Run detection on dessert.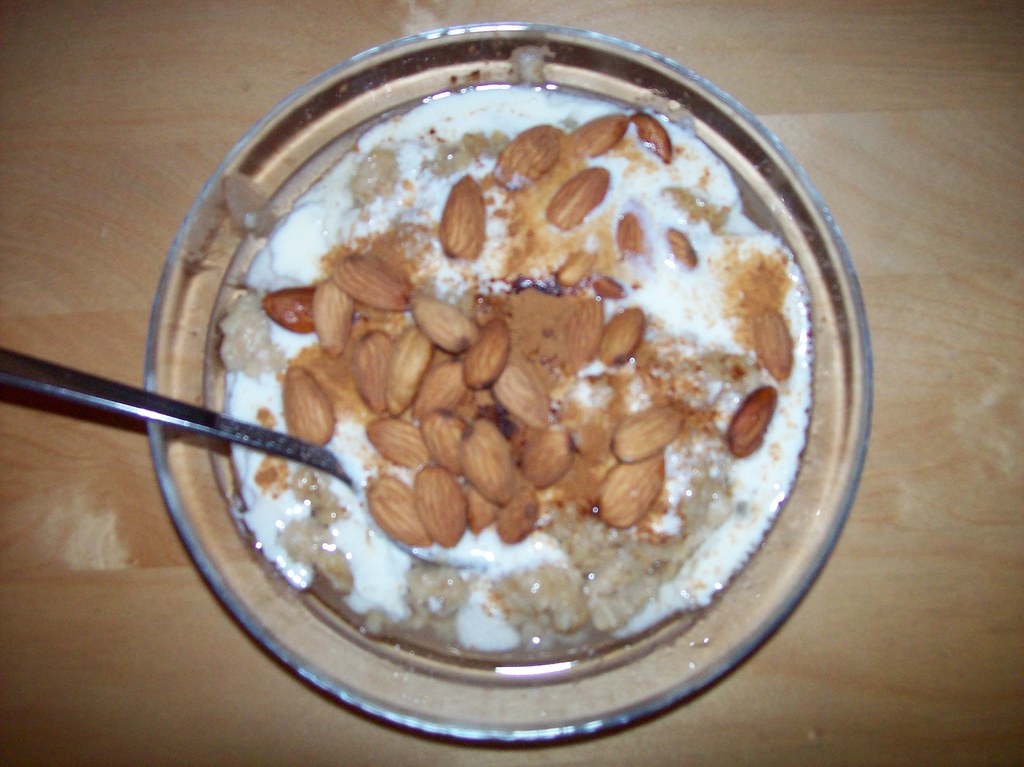
Result: [x1=179, y1=71, x2=830, y2=723].
